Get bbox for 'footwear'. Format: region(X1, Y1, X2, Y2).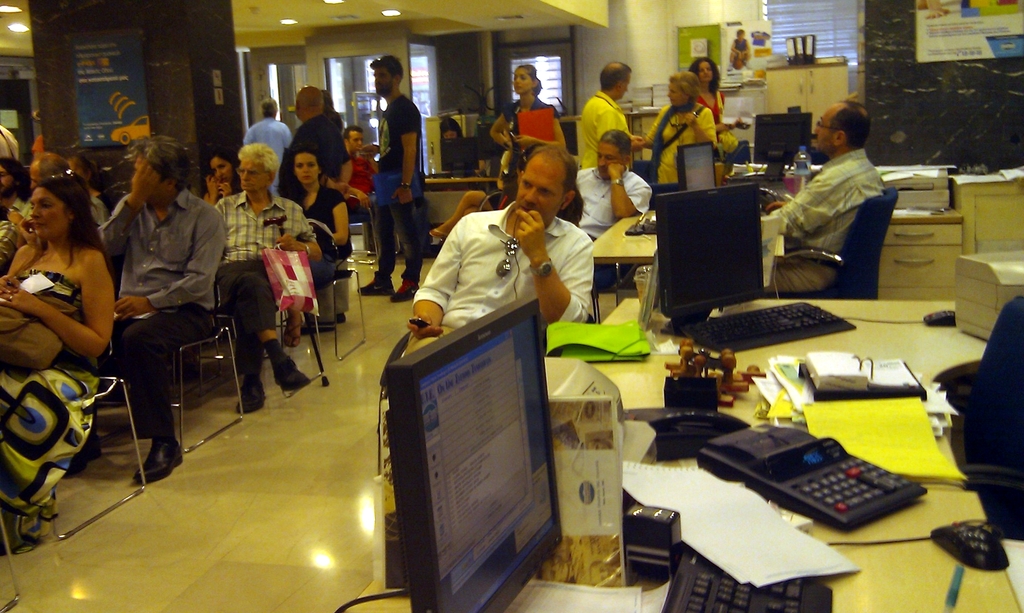
region(130, 434, 190, 482).
